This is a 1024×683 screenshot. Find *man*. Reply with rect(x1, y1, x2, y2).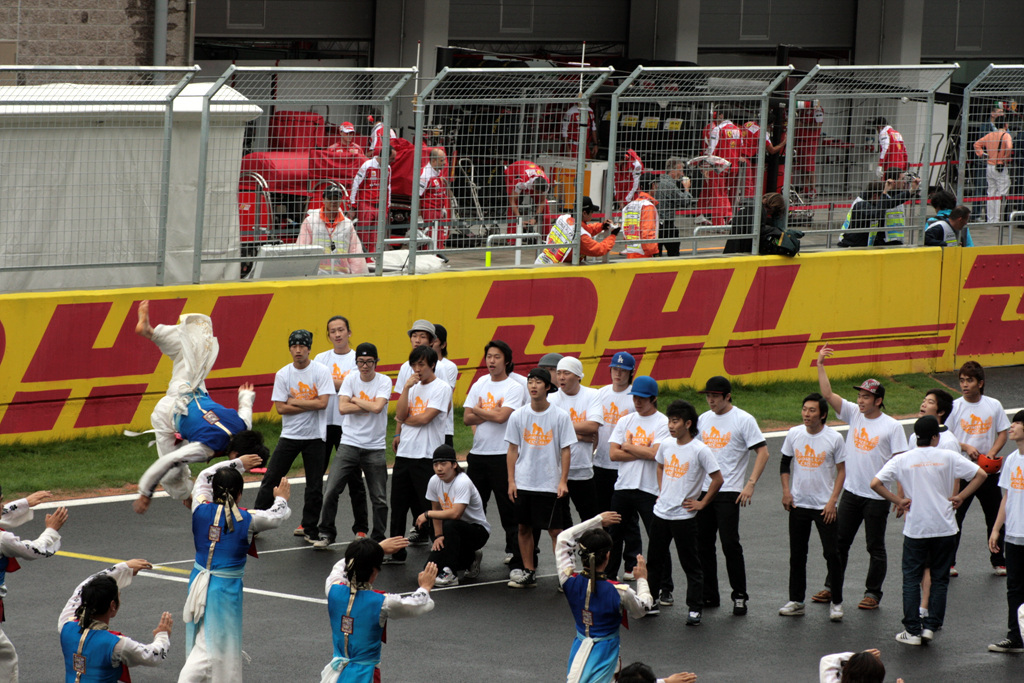
rect(866, 414, 990, 645).
